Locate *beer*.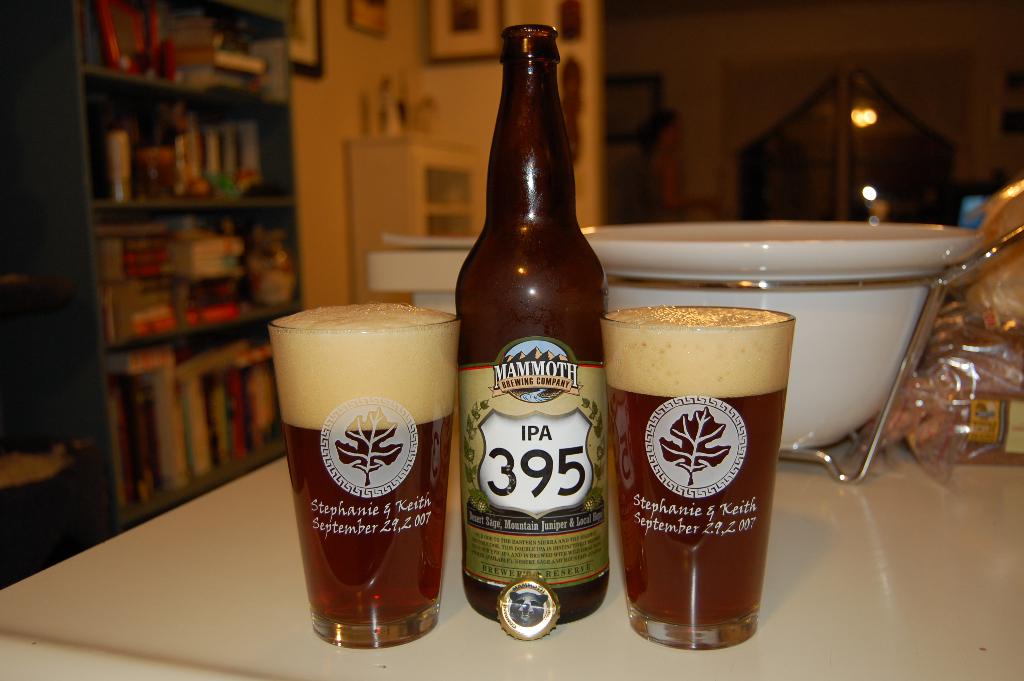
Bounding box: 270:304:448:653.
